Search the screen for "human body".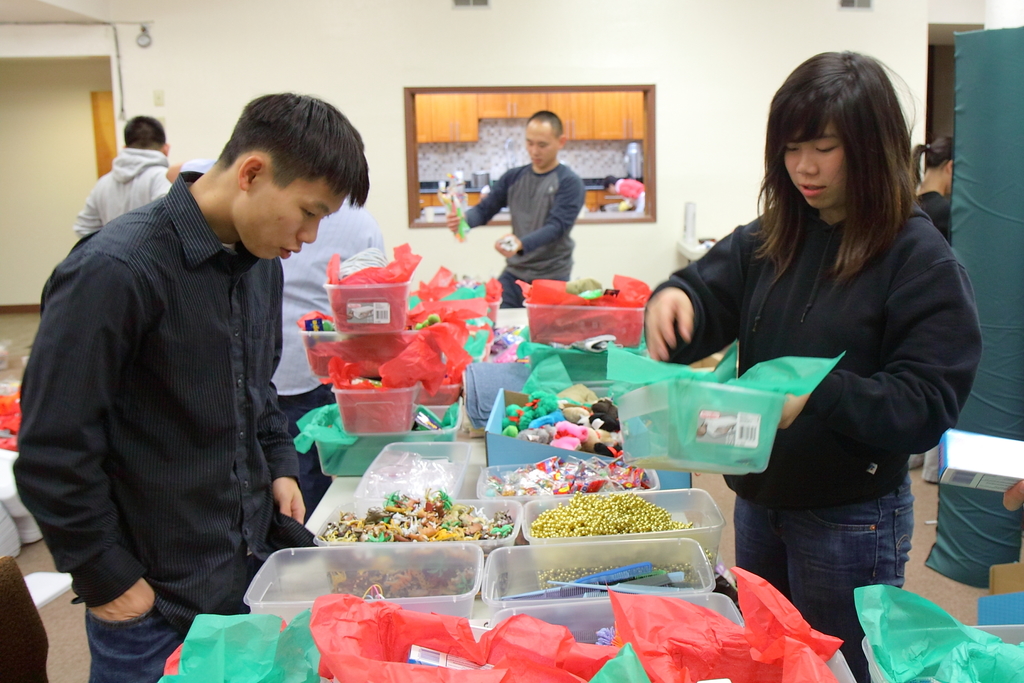
Found at 916:176:963:484.
